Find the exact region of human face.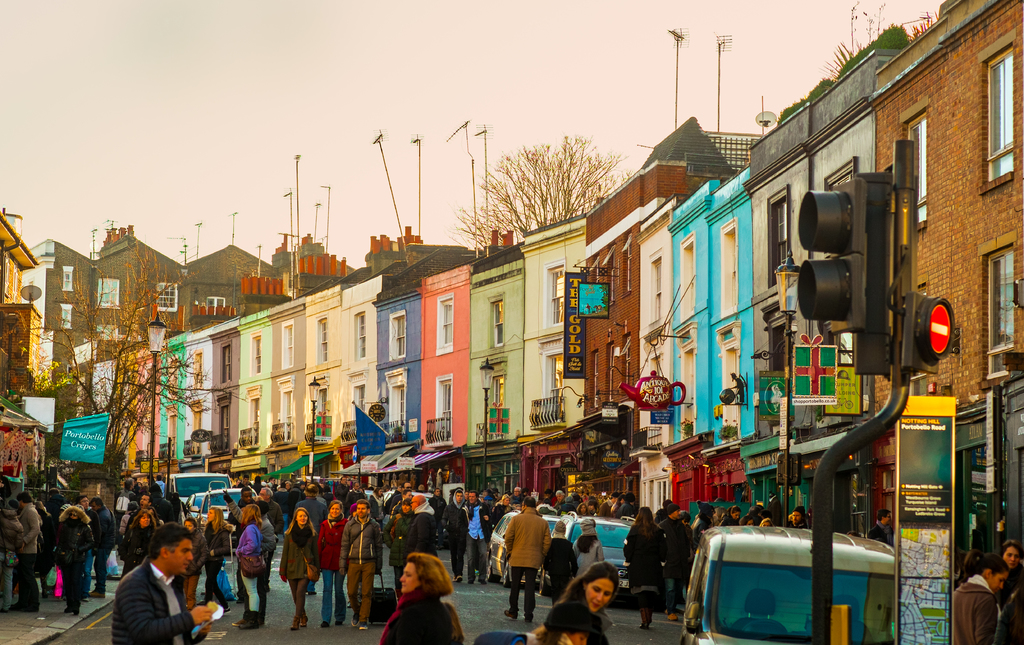
Exact region: box(295, 509, 310, 530).
